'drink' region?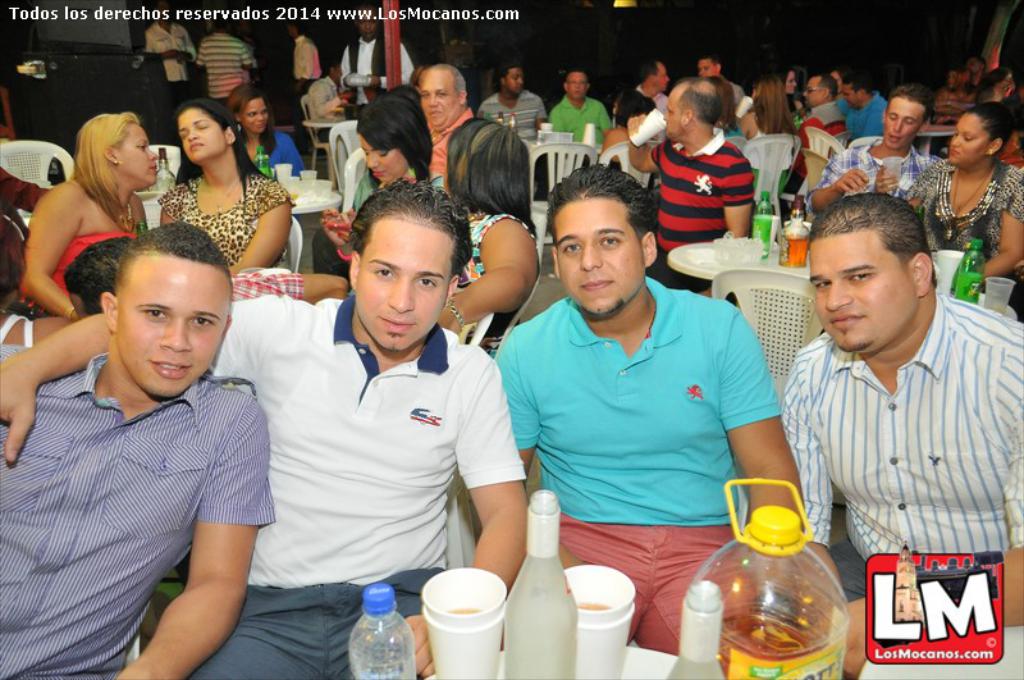
bbox=[448, 606, 480, 617]
